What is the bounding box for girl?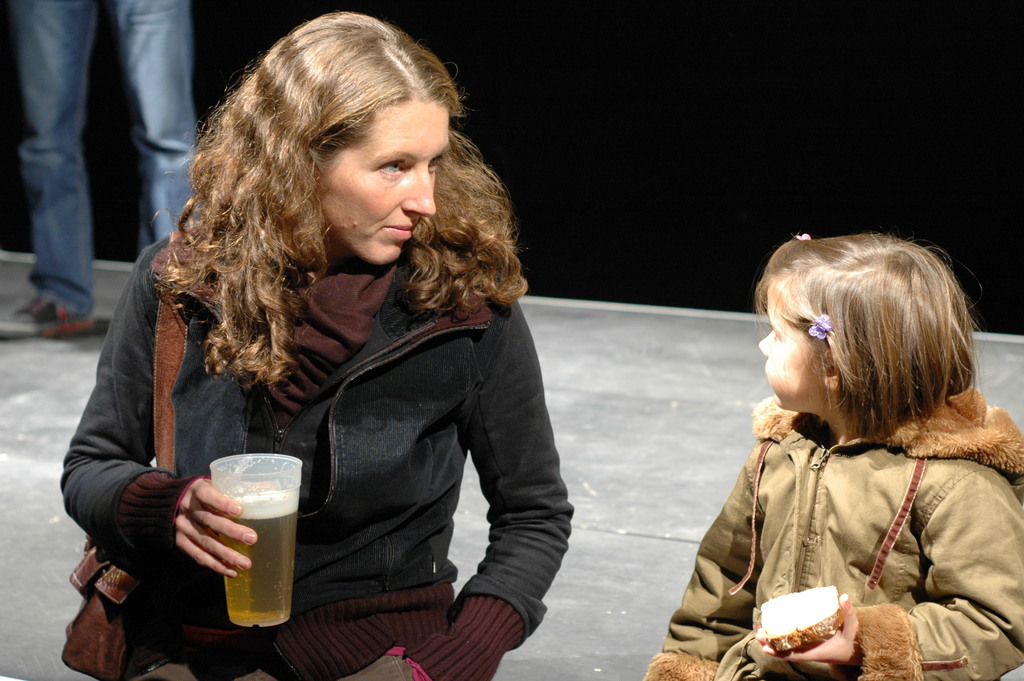
rect(645, 232, 1023, 680).
